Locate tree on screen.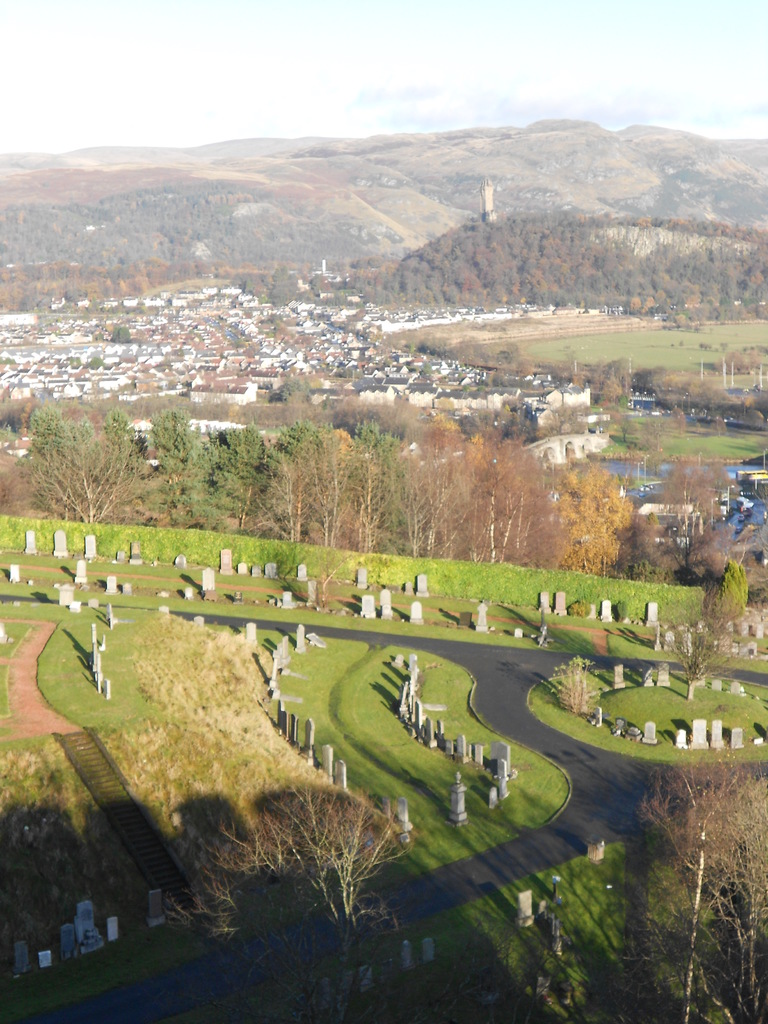
On screen at {"left": 665, "top": 601, "right": 749, "bottom": 698}.
